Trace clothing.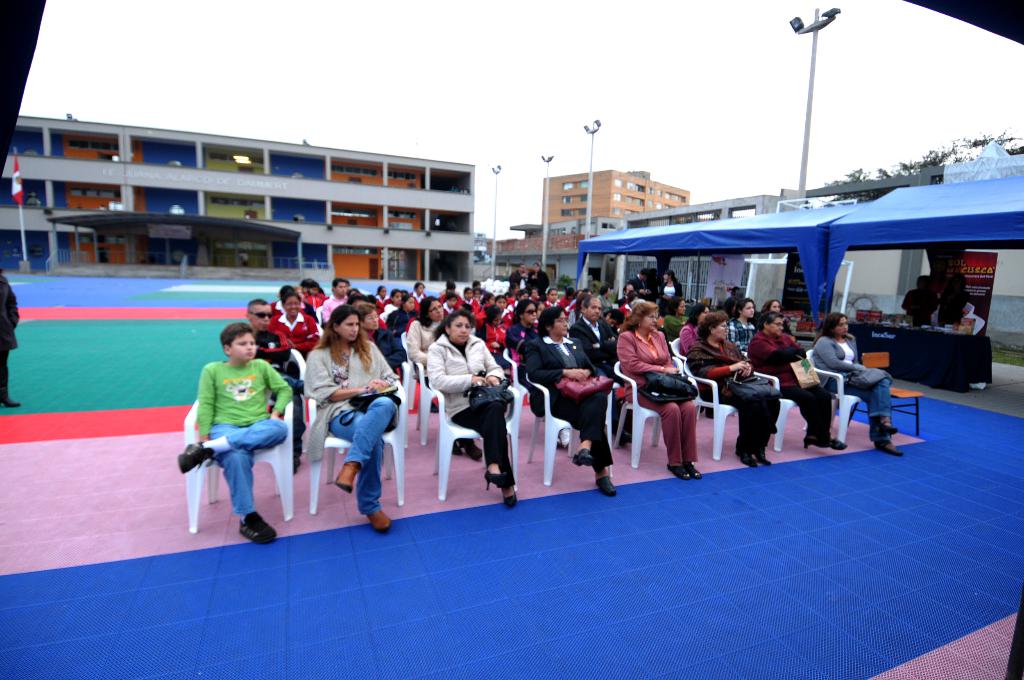
Traced to region(428, 334, 510, 486).
